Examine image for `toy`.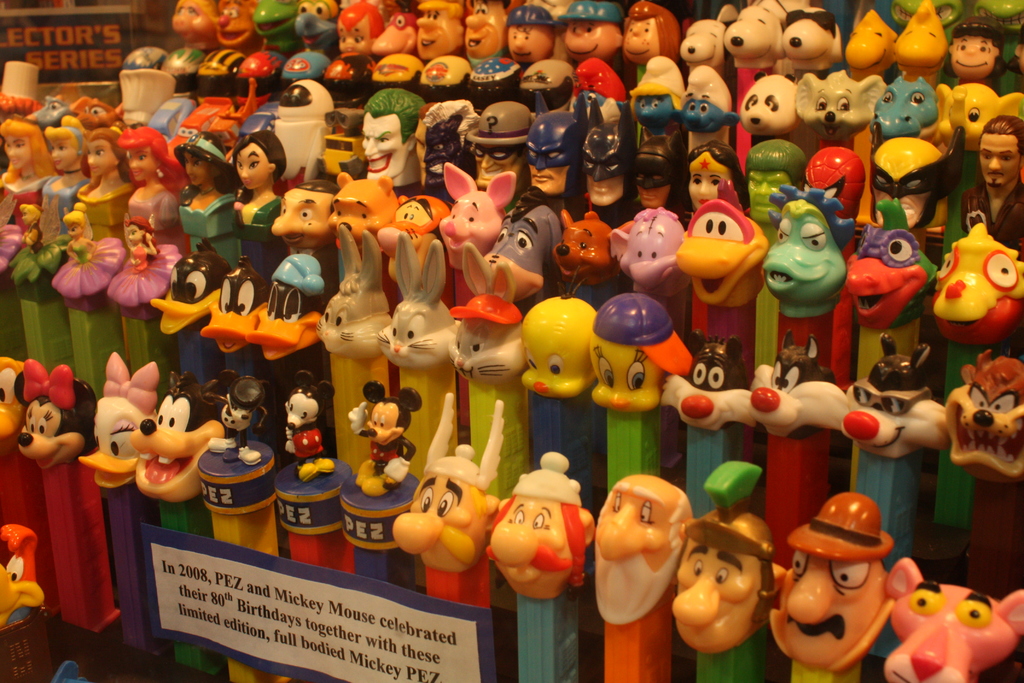
Examination result: [left=849, top=4, right=895, bottom=83].
